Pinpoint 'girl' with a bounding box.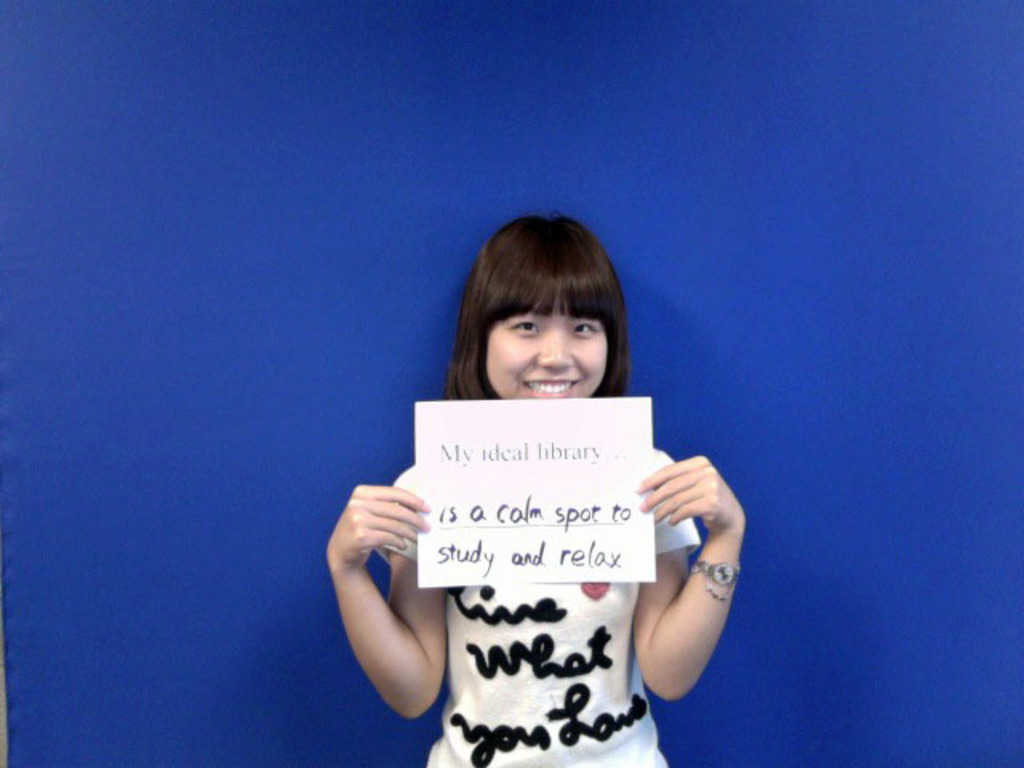
l=325, t=211, r=746, b=766.
